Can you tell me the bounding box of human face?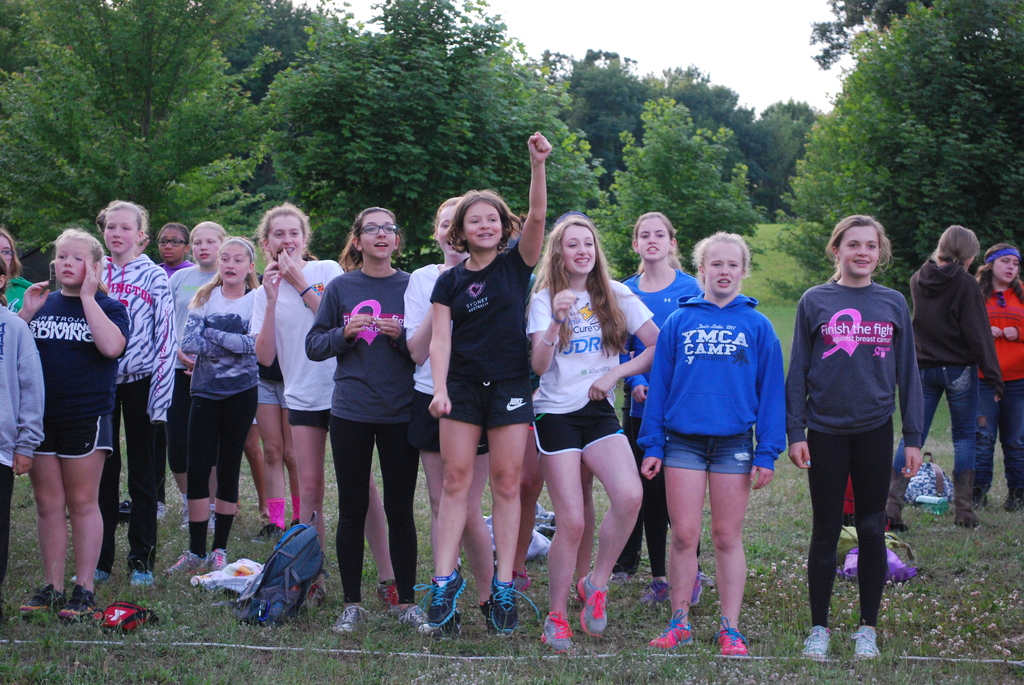
left=434, top=194, right=456, bottom=252.
